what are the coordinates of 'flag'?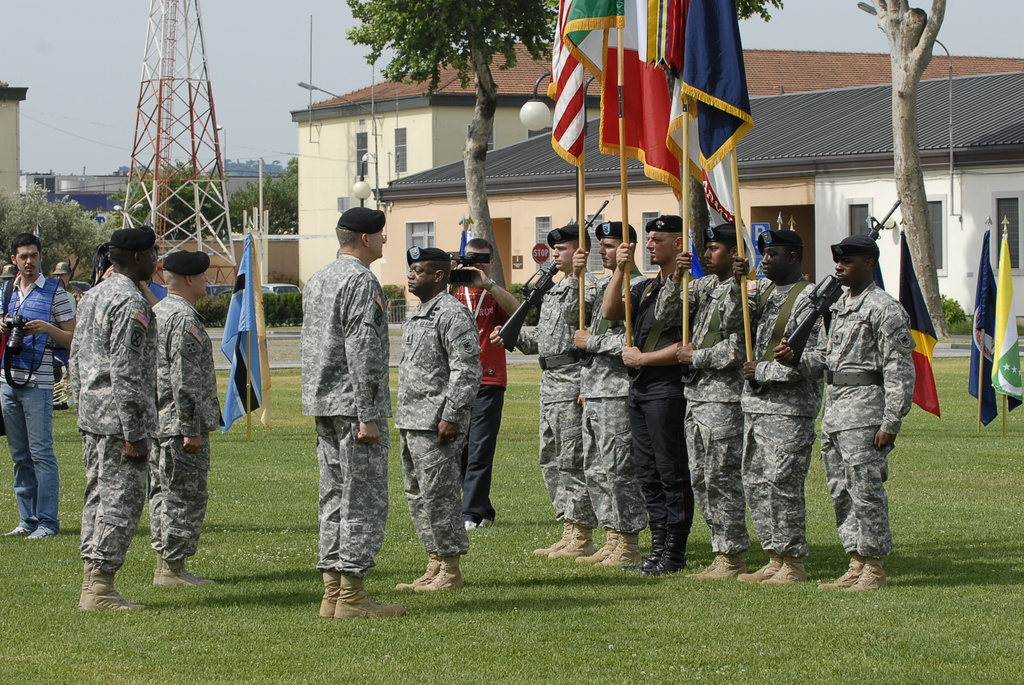
region(663, 0, 748, 228).
